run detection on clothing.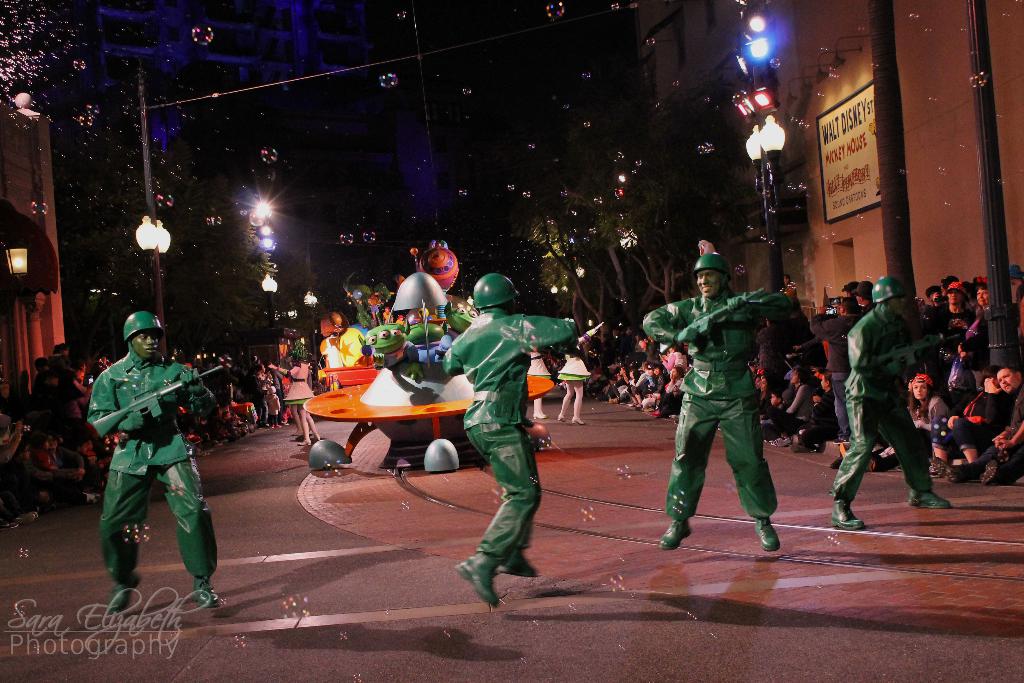
Result: 285 362 315 406.
